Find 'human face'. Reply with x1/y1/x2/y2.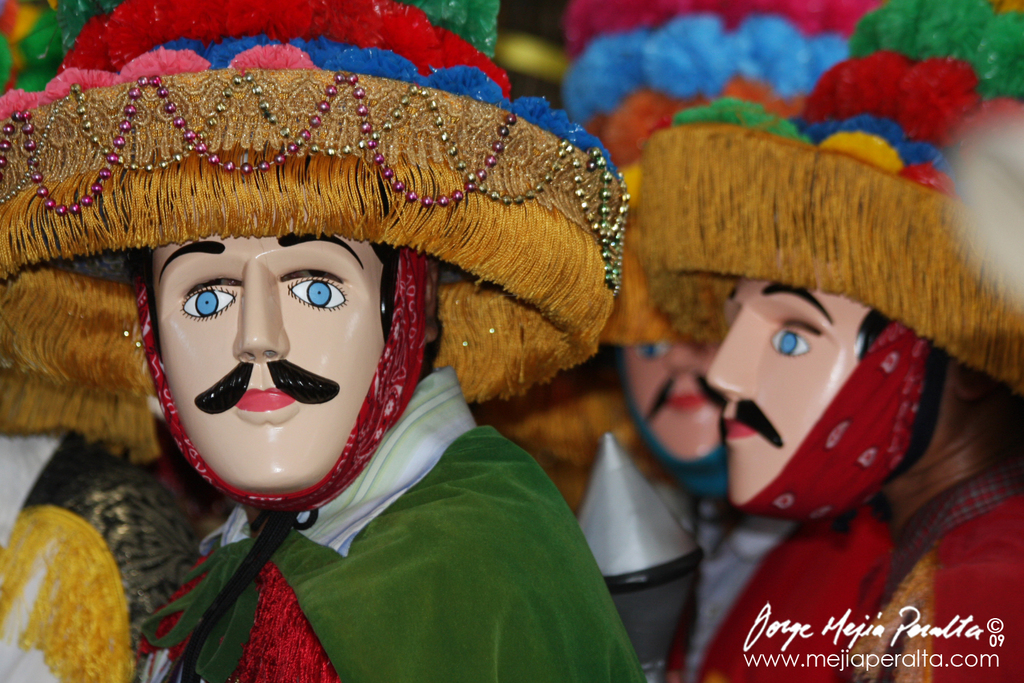
156/242/383/484.
